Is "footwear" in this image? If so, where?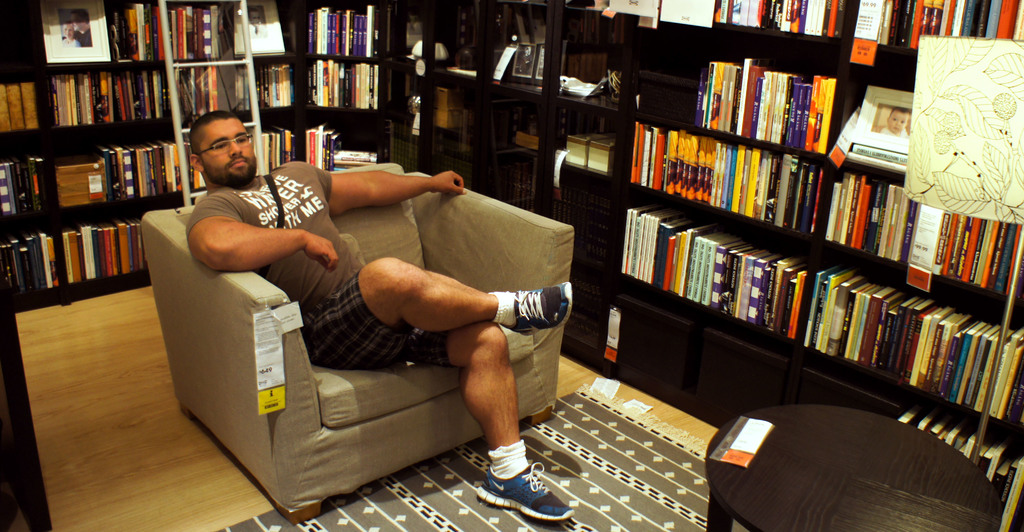
Yes, at left=481, top=453, right=563, bottom=513.
